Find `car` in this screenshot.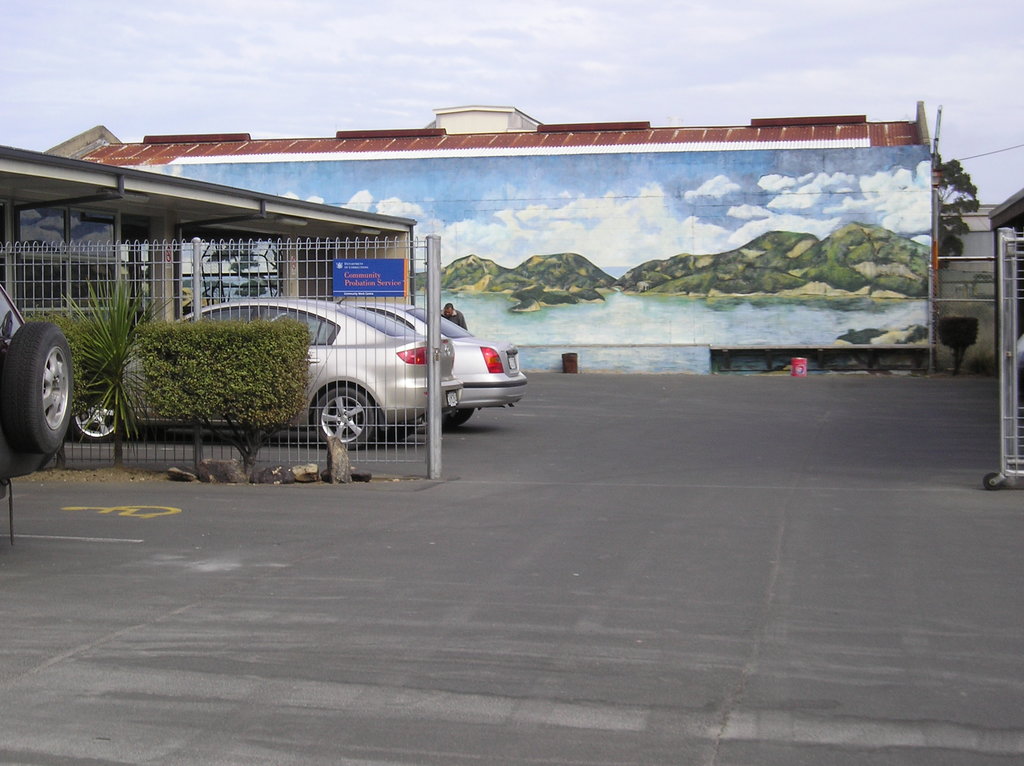
The bounding box for `car` is <bbox>0, 283, 75, 536</bbox>.
